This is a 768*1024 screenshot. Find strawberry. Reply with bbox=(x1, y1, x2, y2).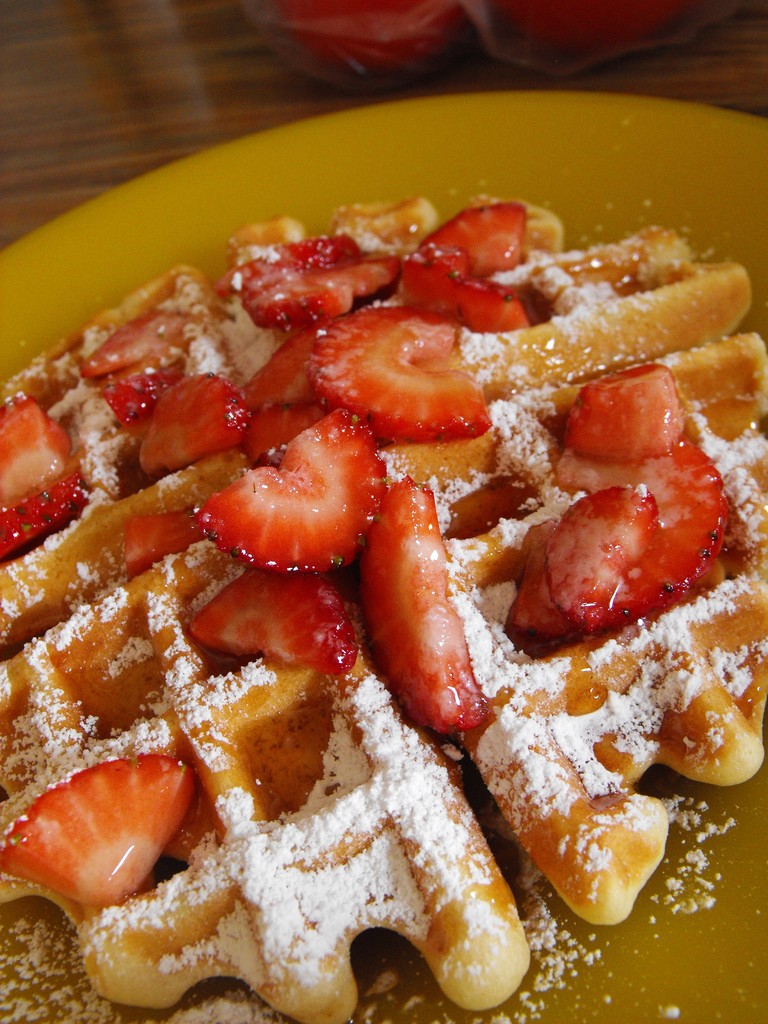
bbox=(515, 449, 735, 641).
